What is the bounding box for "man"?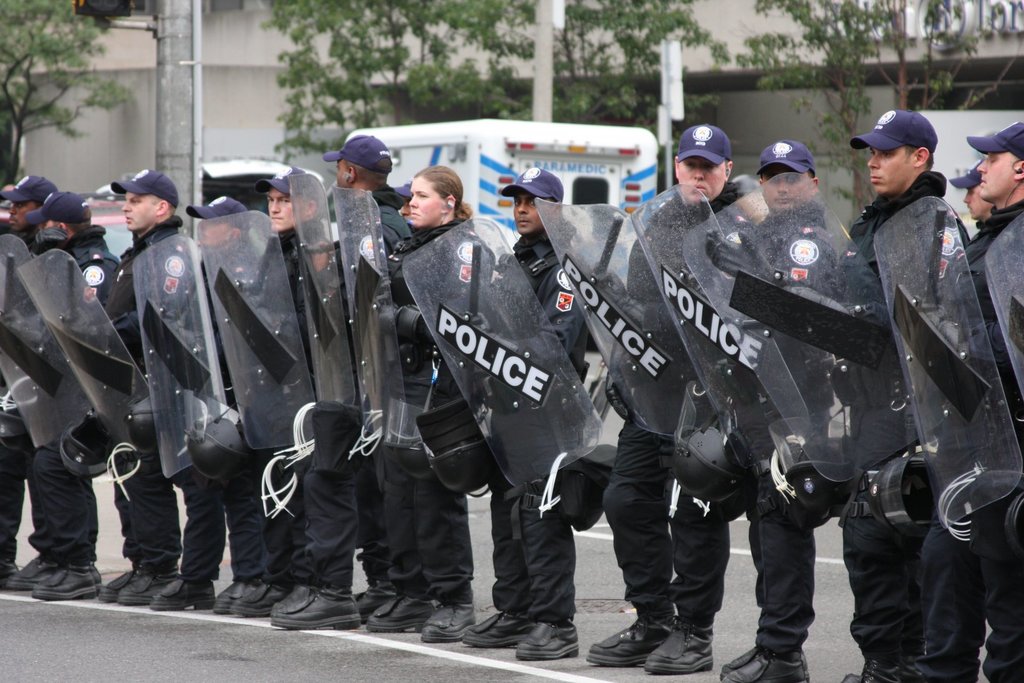
pyautogui.locateOnScreen(697, 134, 849, 682).
